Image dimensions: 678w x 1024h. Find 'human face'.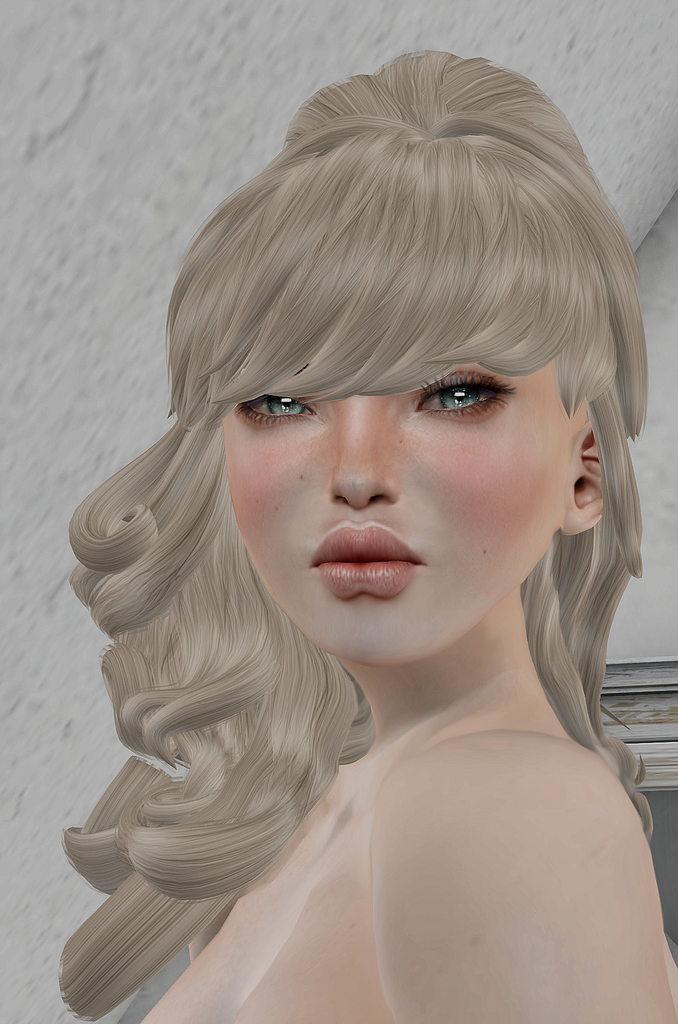
(220, 353, 567, 668).
